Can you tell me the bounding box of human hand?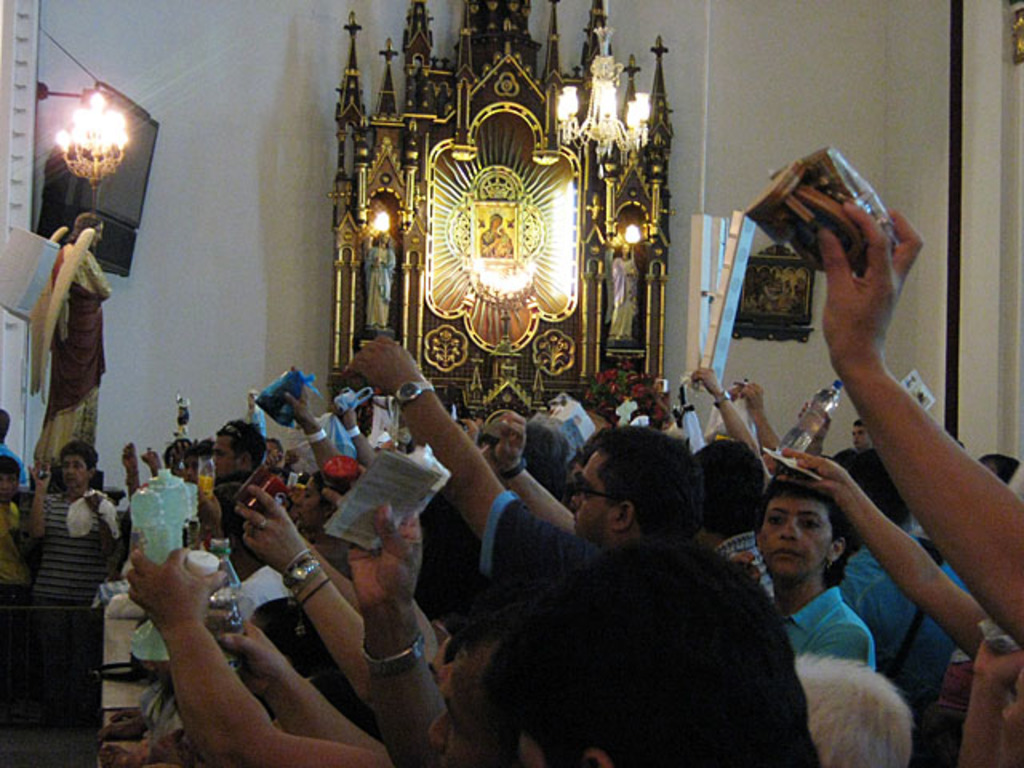
crop(725, 552, 766, 584).
